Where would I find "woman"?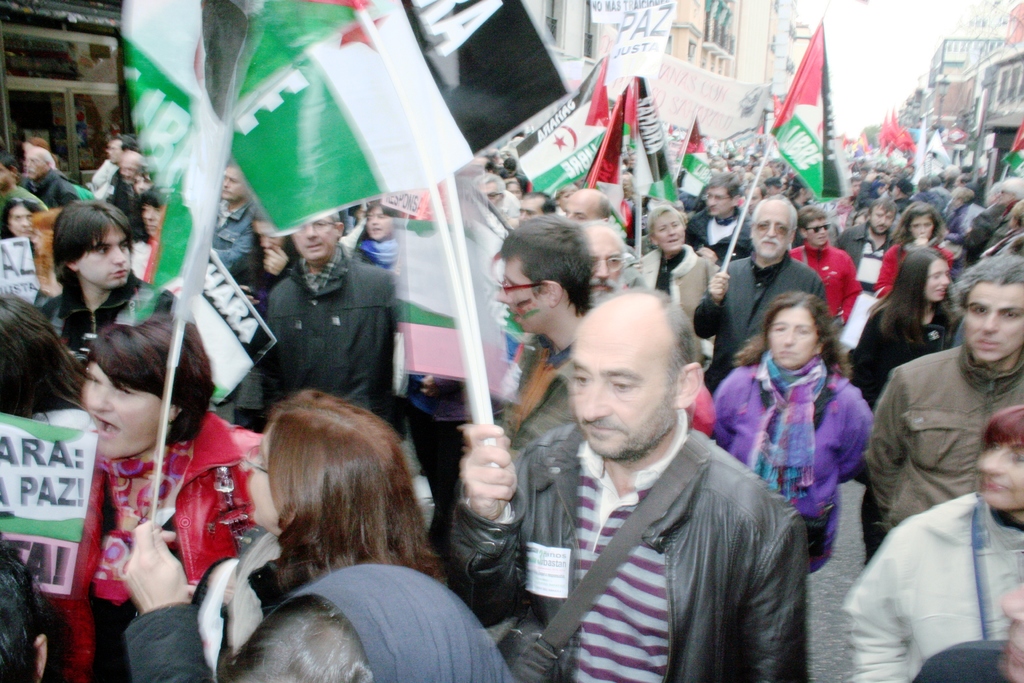
At Rect(135, 183, 175, 273).
